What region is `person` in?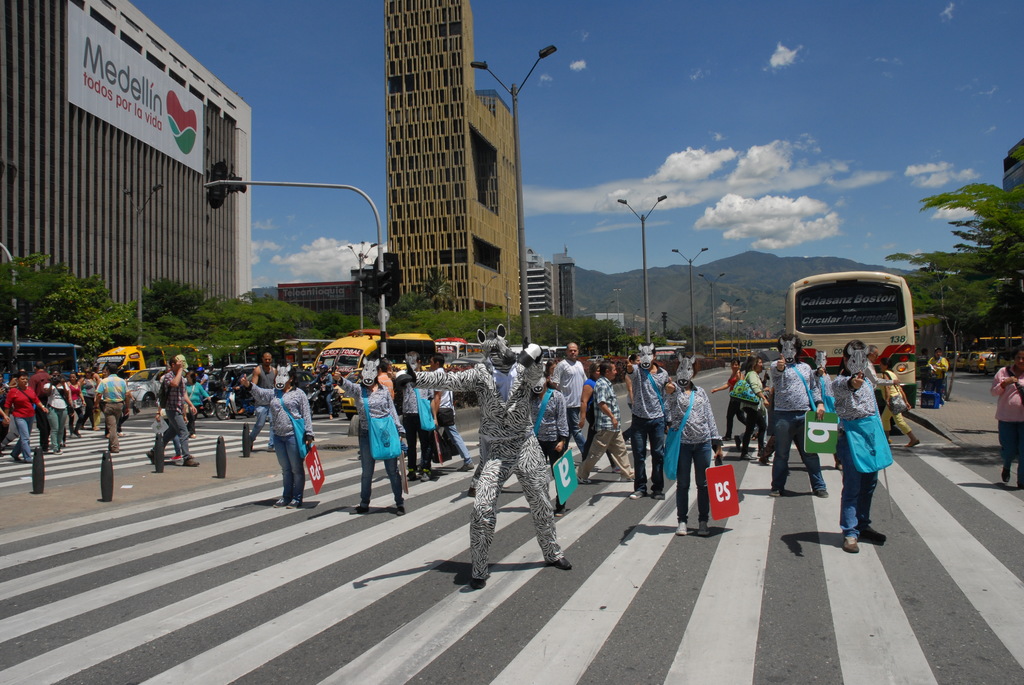
(6, 374, 46, 461).
